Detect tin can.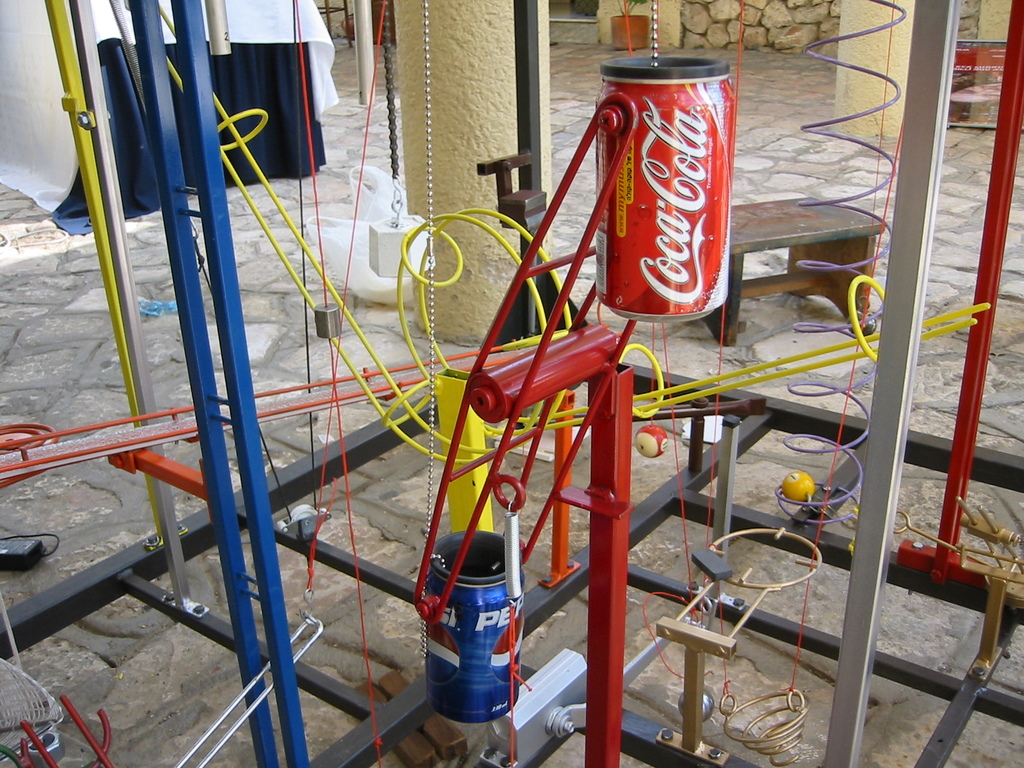
Detected at [x1=589, y1=53, x2=735, y2=319].
